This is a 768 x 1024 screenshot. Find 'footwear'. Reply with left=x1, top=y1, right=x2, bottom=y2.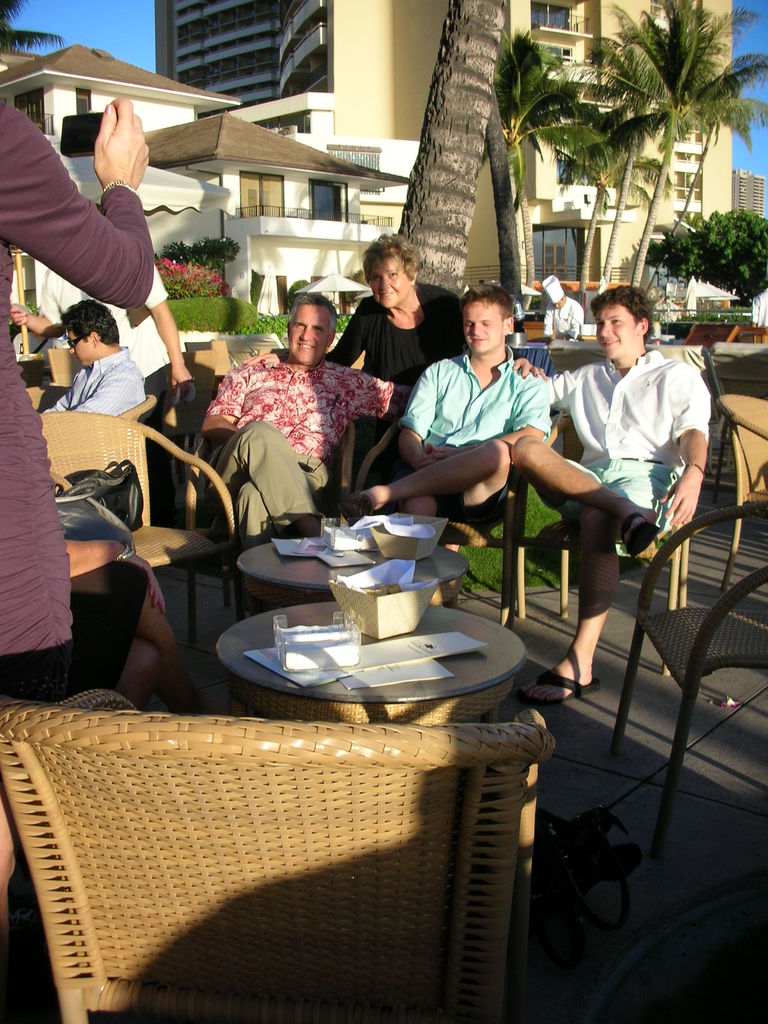
left=616, top=512, right=664, bottom=559.
